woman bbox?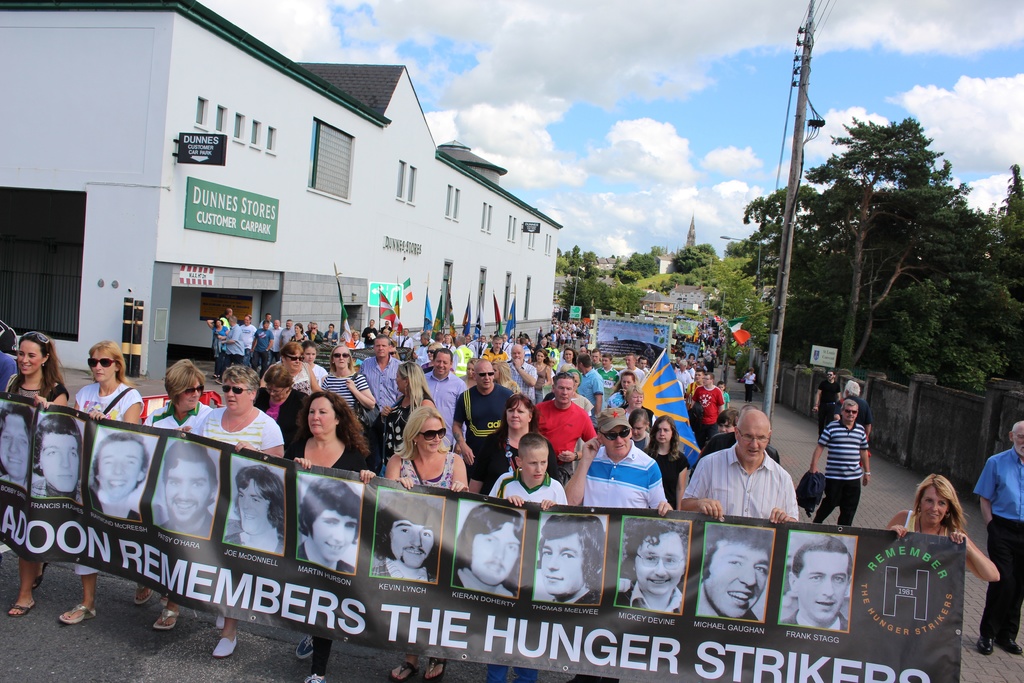
<region>205, 317, 229, 377</region>
